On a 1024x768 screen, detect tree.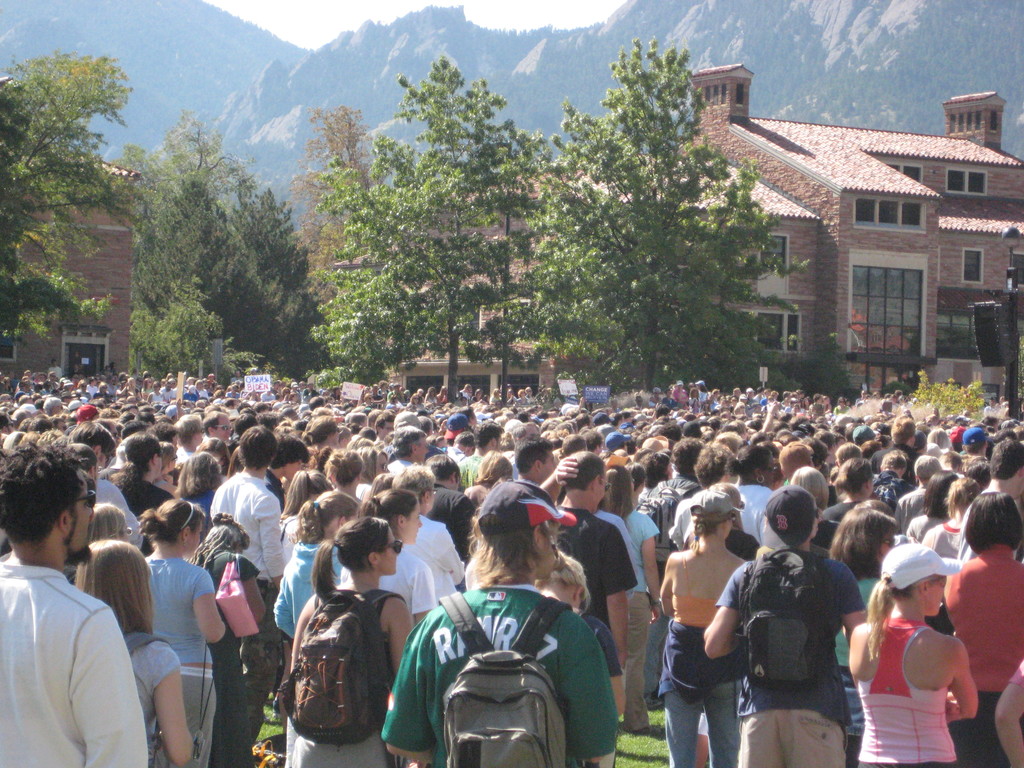
(467, 120, 543, 410).
